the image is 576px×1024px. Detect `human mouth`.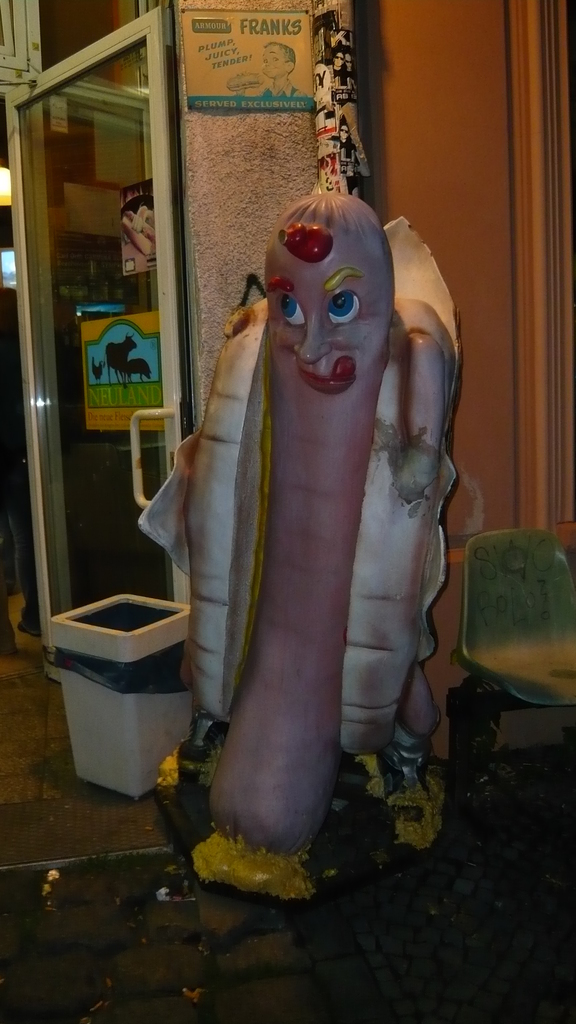
Detection: (x1=296, y1=360, x2=359, y2=396).
